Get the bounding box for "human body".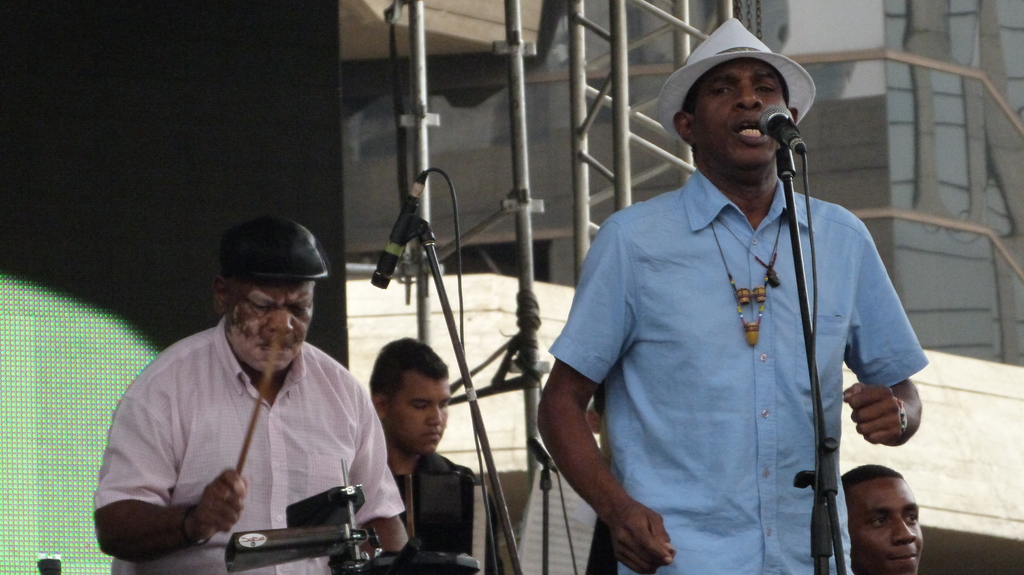
crop(529, 78, 932, 574).
